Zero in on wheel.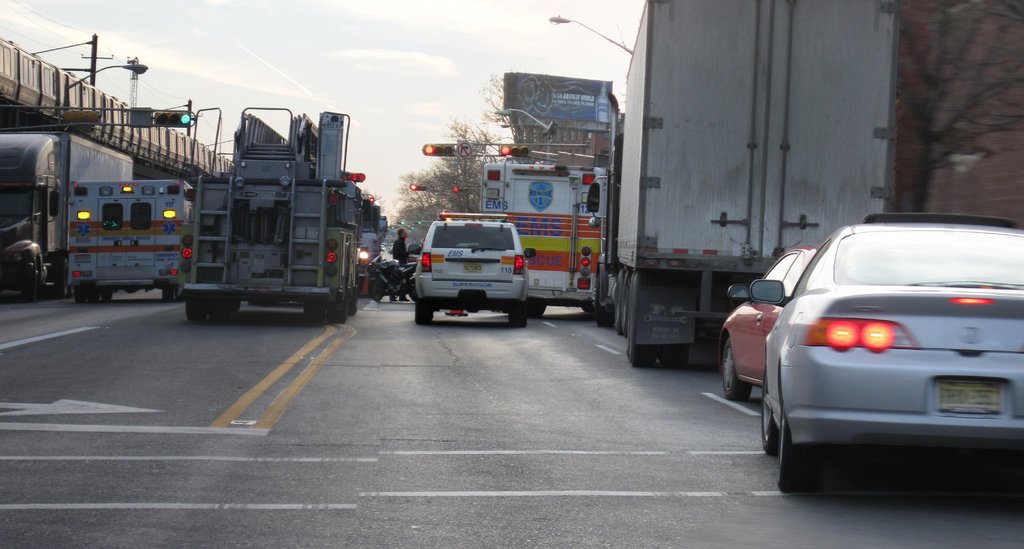
Zeroed in: bbox=(60, 258, 69, 296).
